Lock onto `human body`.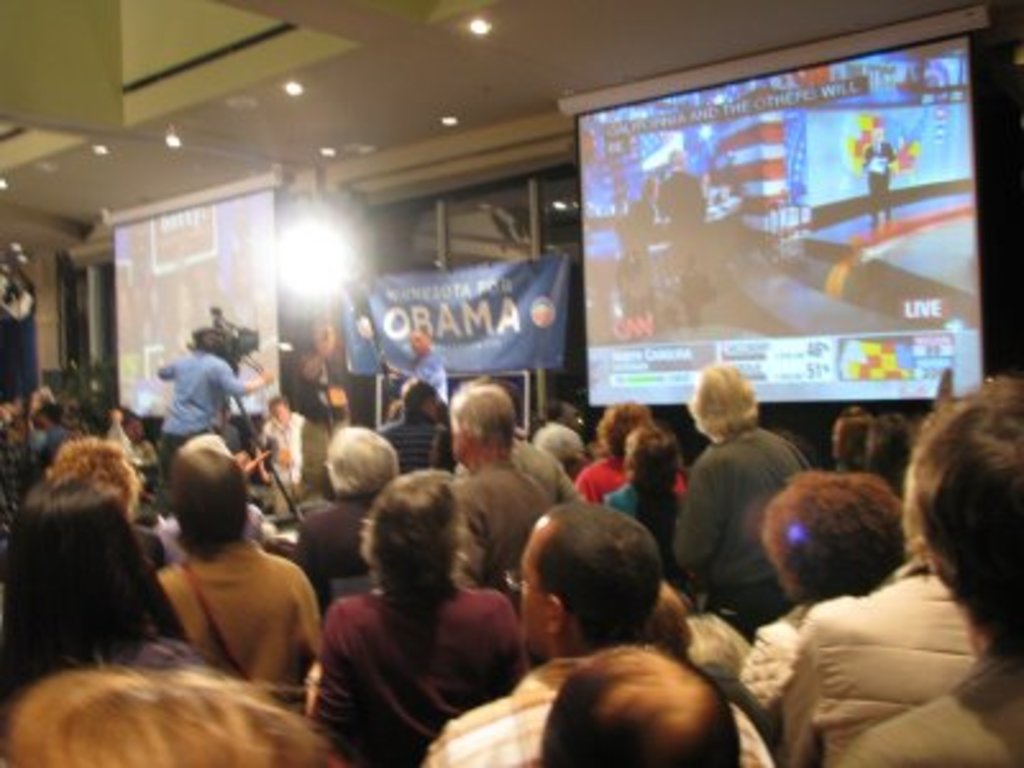
Locked: crop(131, 466, 330, 709).
